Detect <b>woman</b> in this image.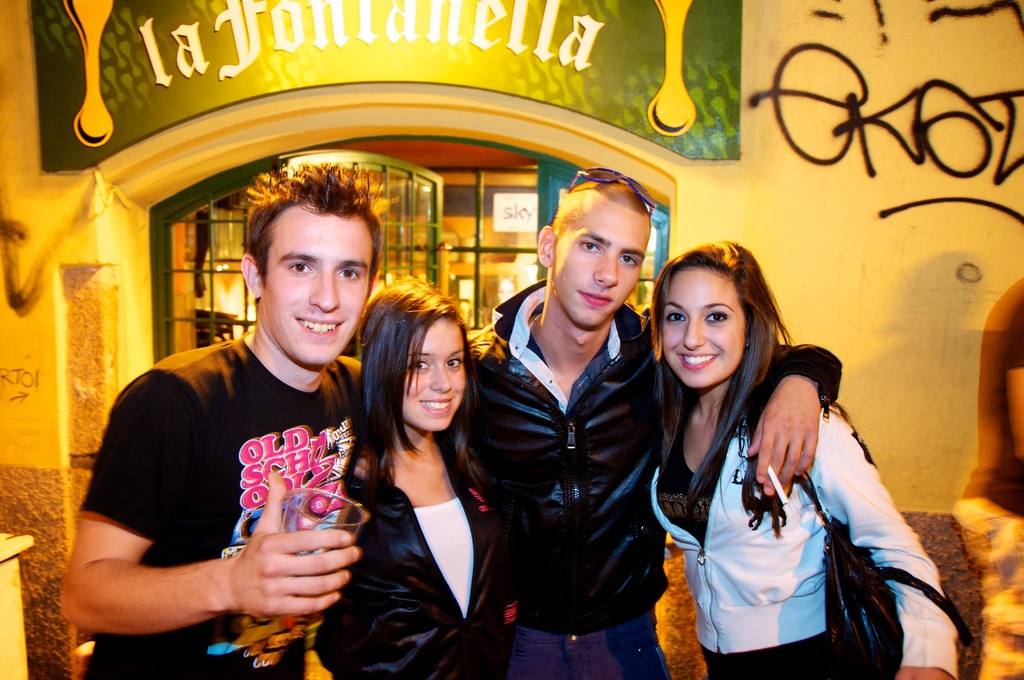
Detection: <bbox>307, 253, 524, 679</bbox>.
